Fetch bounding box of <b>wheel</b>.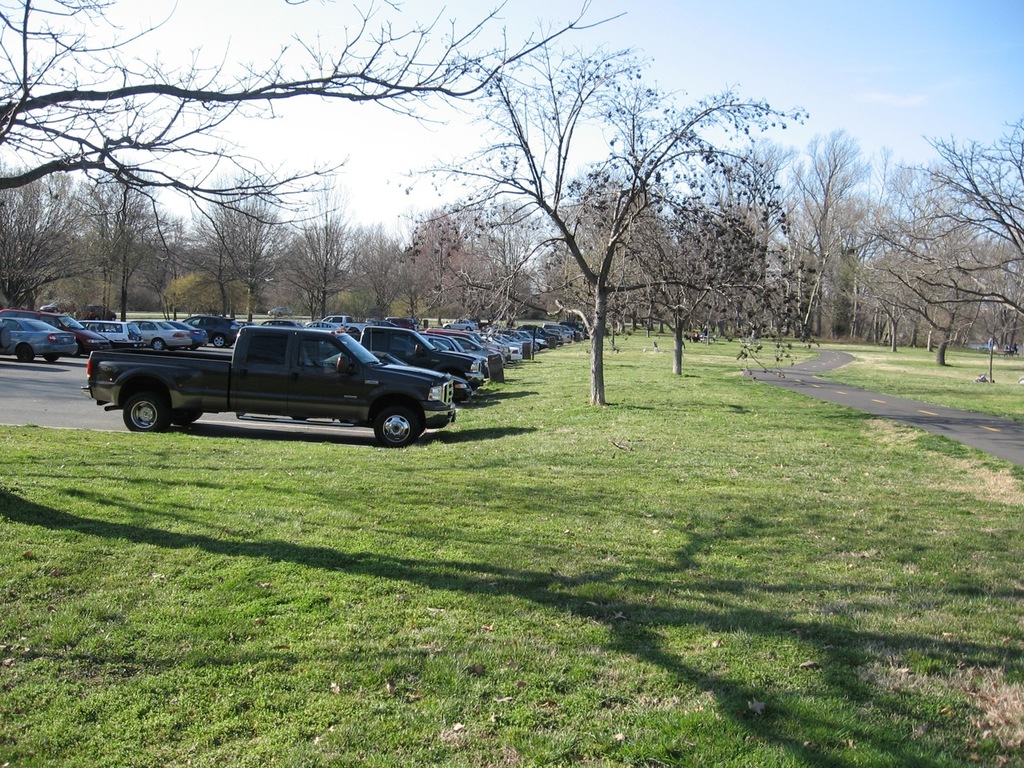
Bbox: 375/409/415/447.
